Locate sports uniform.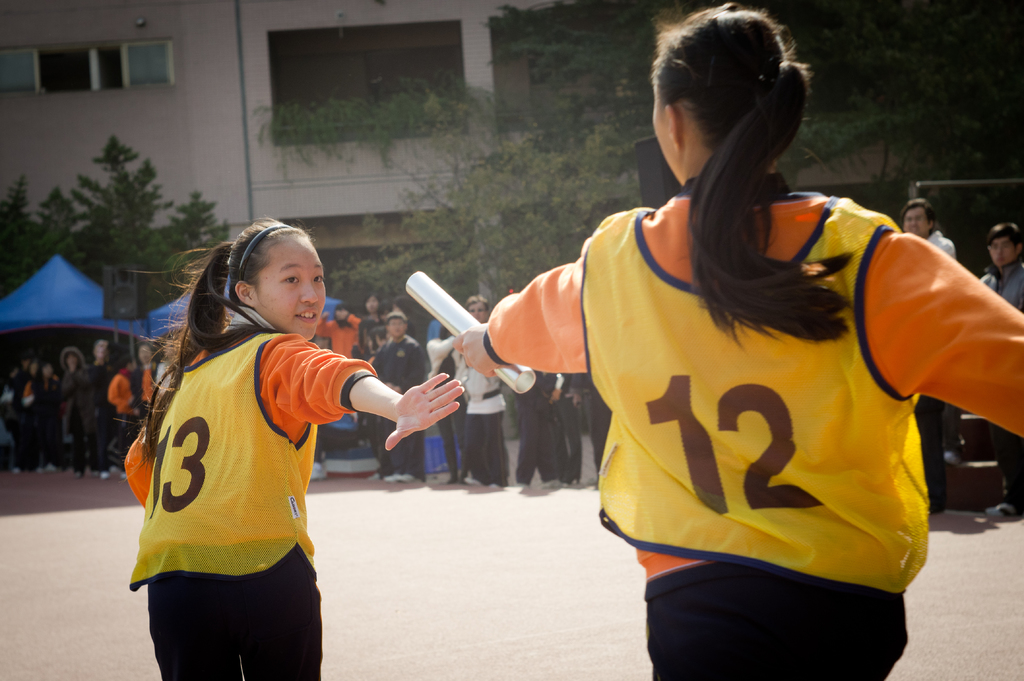
Bounding box: x1=127 y1=338 x2=374 y2=680.
